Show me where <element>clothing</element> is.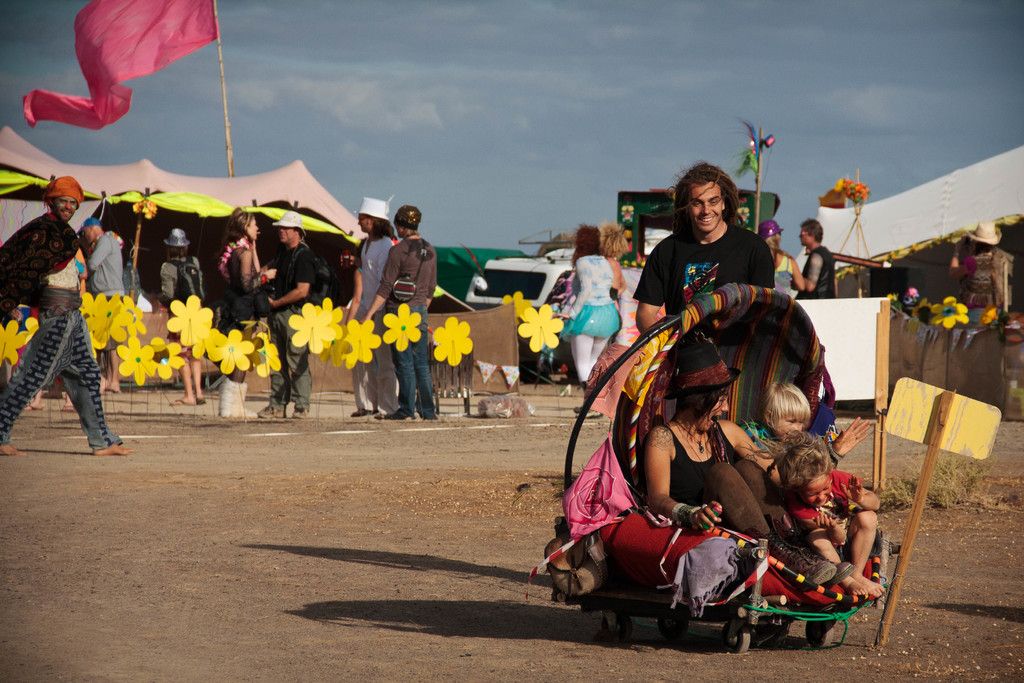
<element>clothing</element> is at 559, 258, 620, 377.
